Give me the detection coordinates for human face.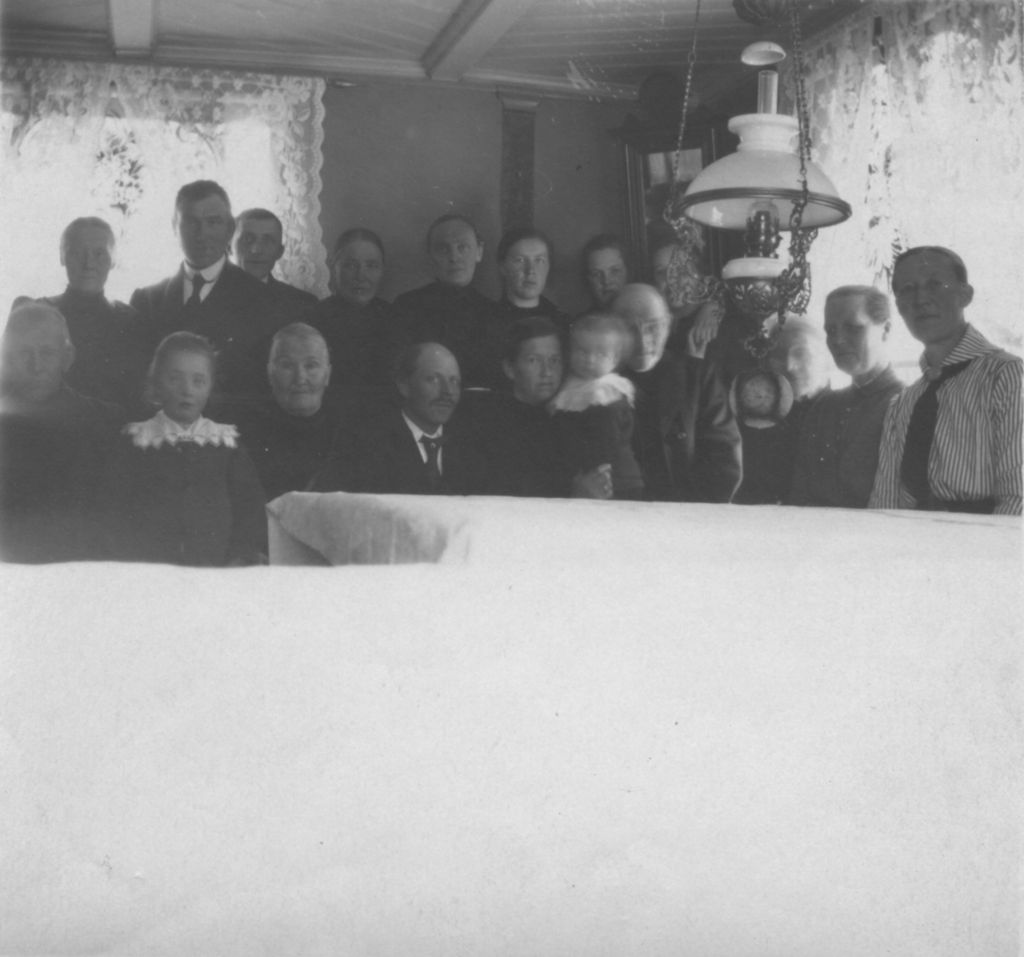
l=588, t=246, r=634, b=297.
